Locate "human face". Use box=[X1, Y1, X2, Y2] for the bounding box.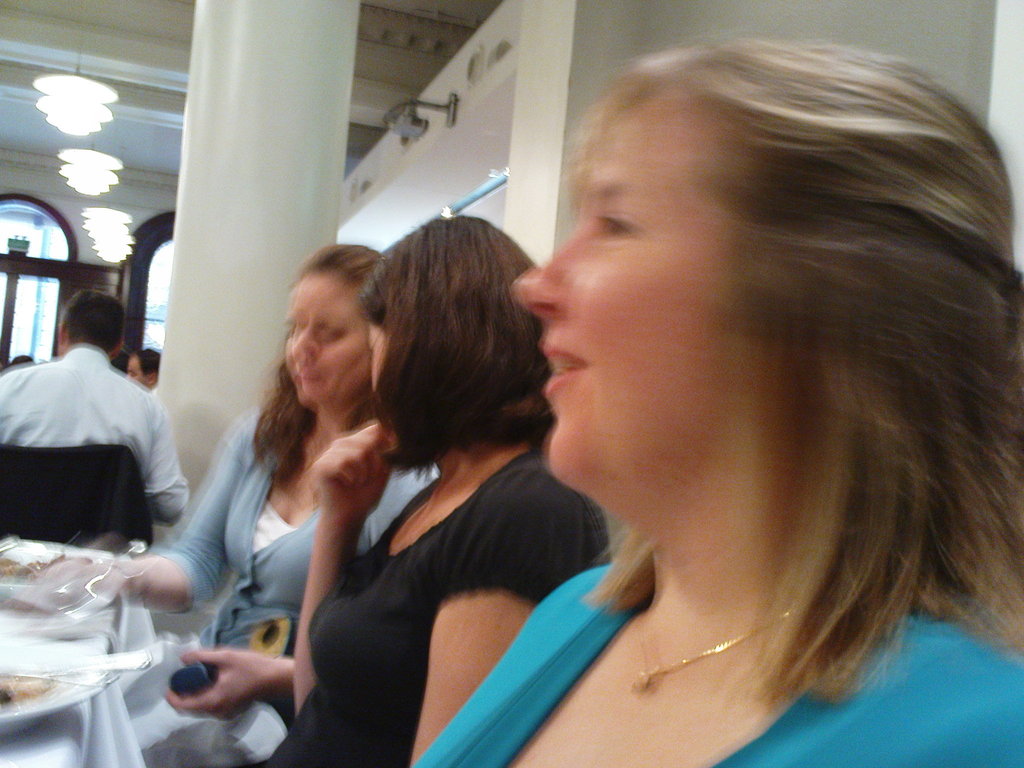
box=[287, 276, 369, 403].
